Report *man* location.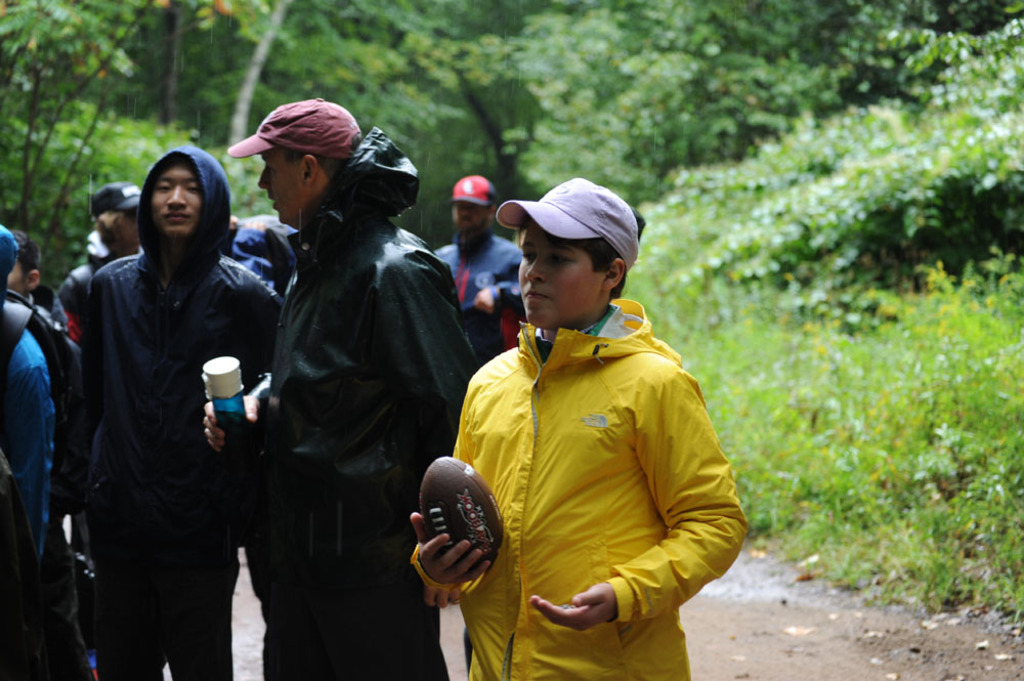
Report: 204 100 476 680.
